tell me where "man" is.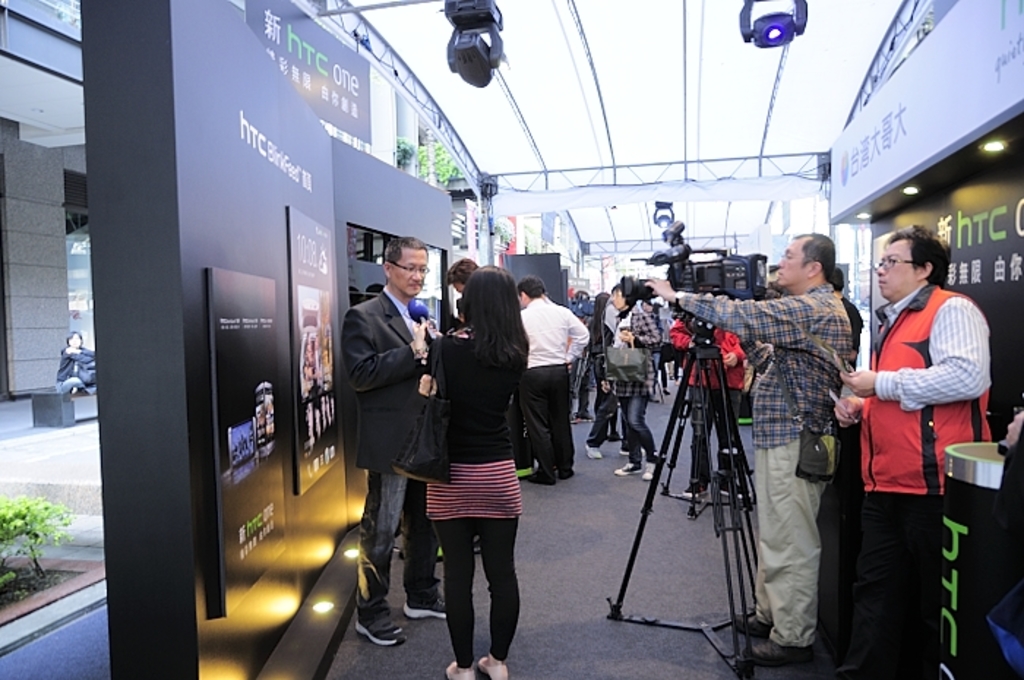
"man" is at [left=645, top=227, right=857, bottom=668].
